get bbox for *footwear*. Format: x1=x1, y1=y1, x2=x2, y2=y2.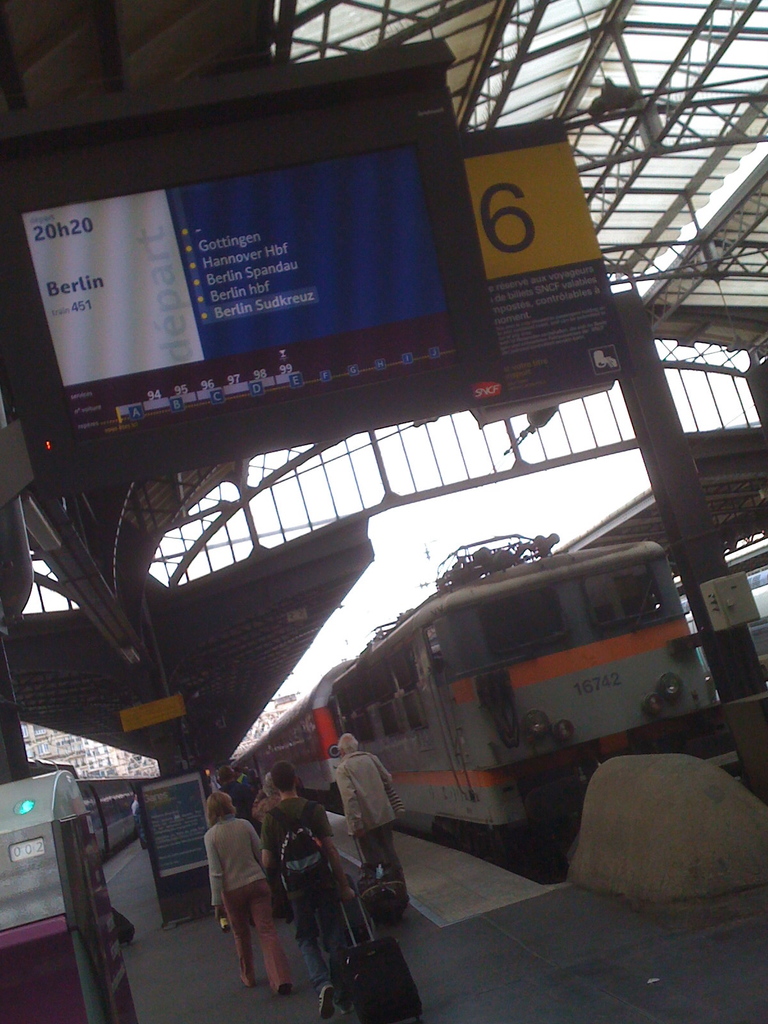
x1=316, y1=984, x2=339, y2=1022.
